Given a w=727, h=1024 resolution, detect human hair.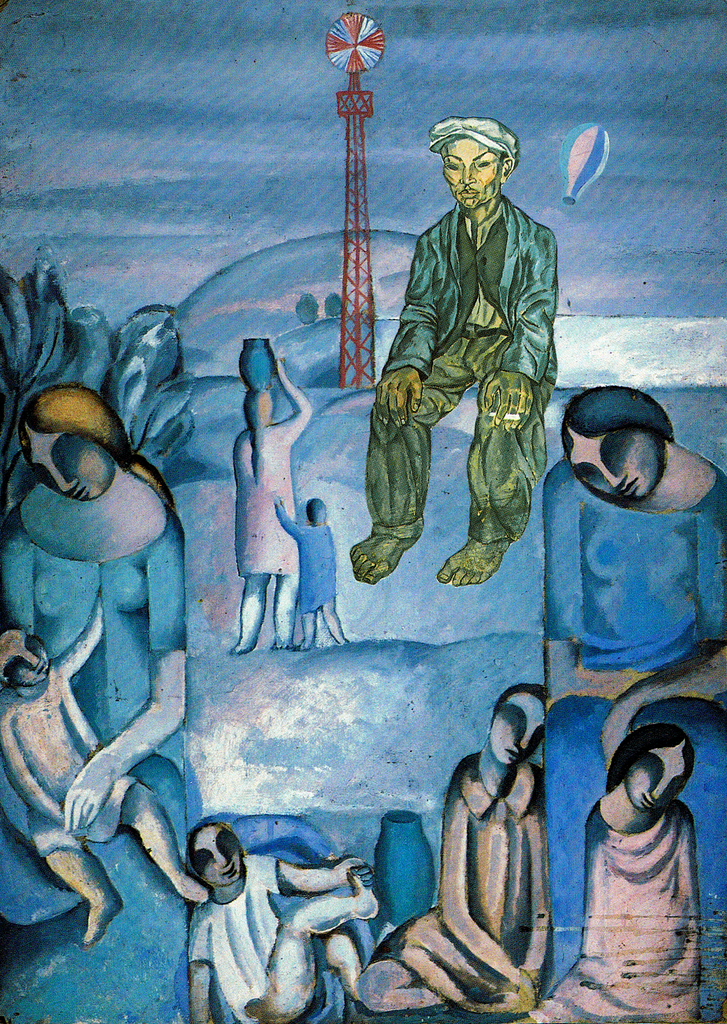
pyautogui.locateOnScreen(16, 383, 174, 502).
